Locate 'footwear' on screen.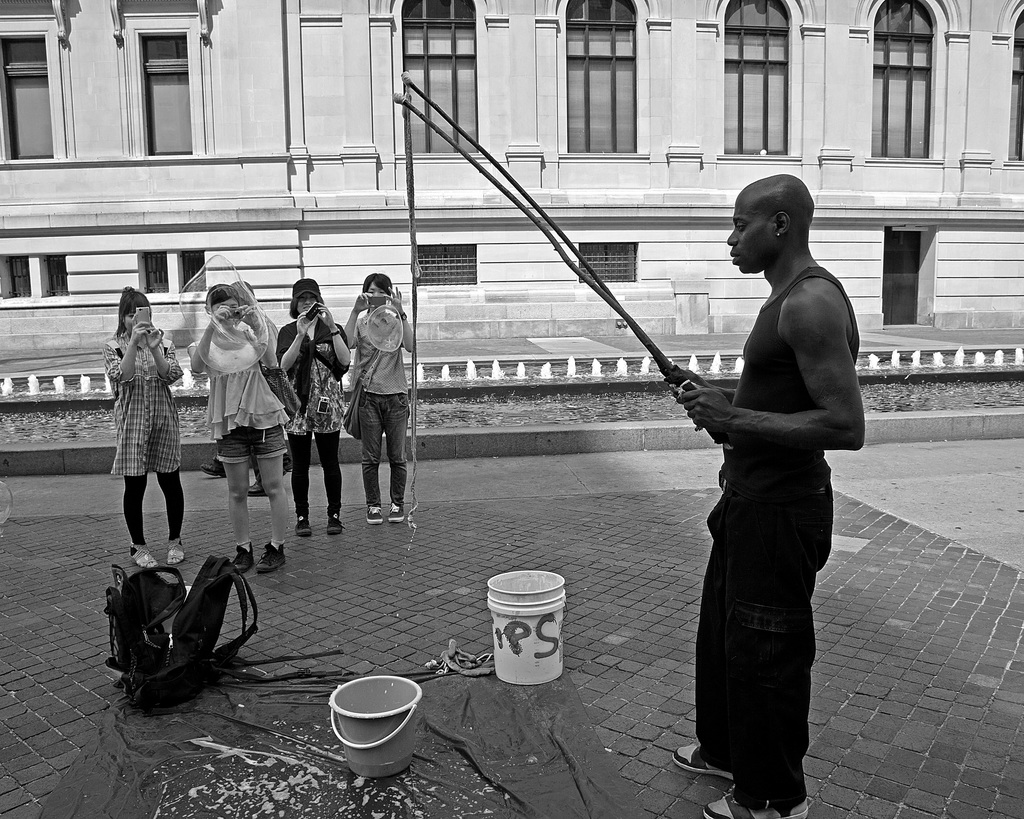
On screen at <bbox>324, 514, 343, 534</bbox>.
